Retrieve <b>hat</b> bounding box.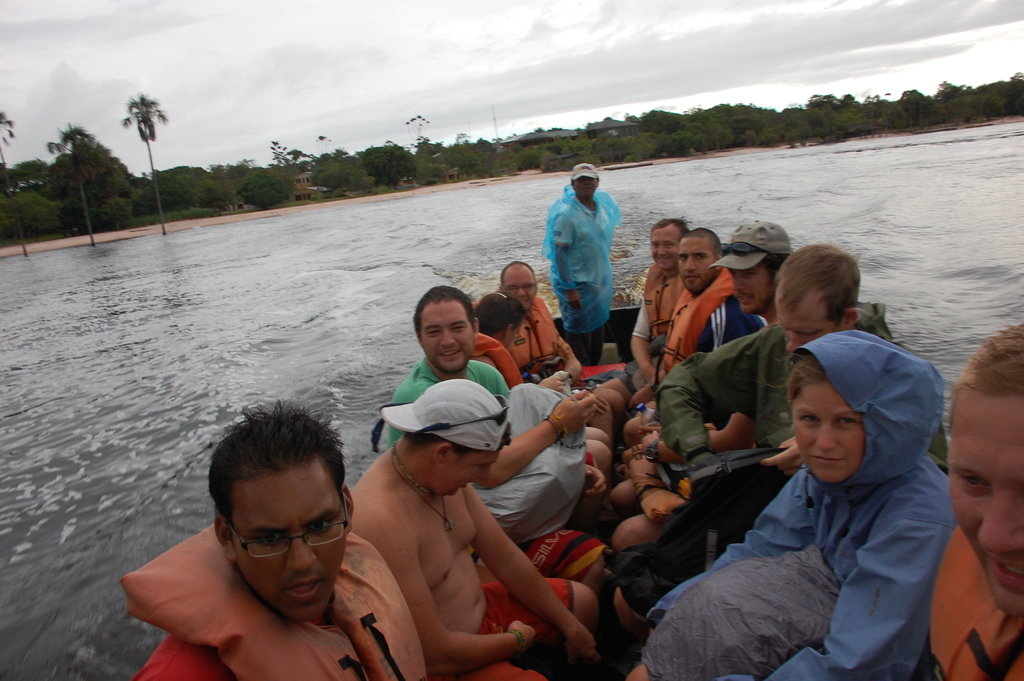
Bounding box: (x1=380, y1=375, x2=515, y2=452).
